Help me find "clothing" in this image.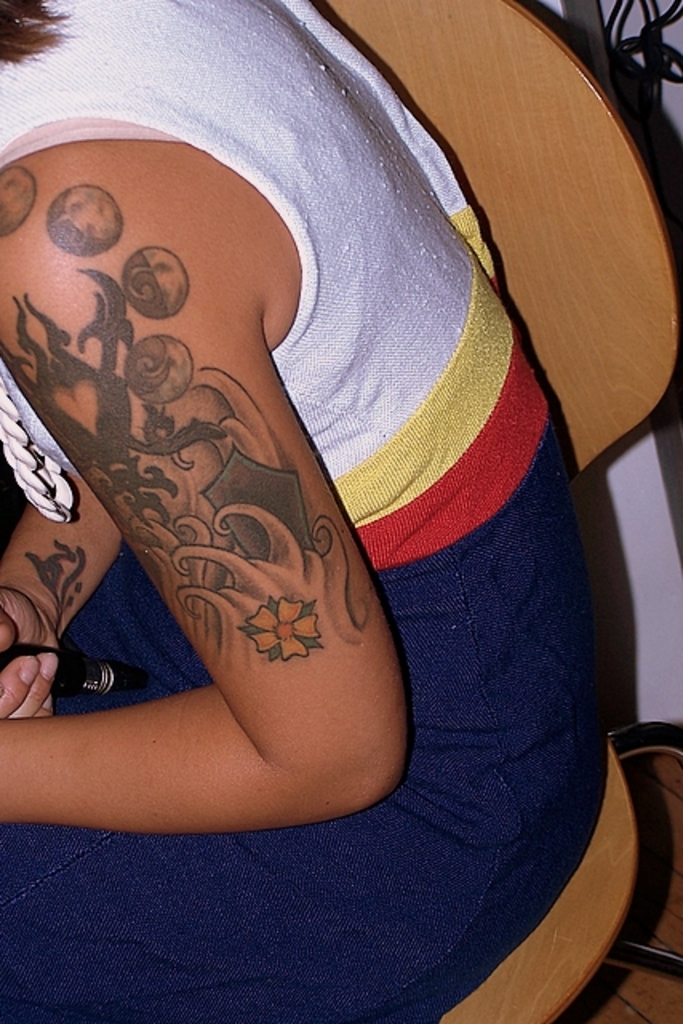
Found it: rect(0, 59, 621, 922).
